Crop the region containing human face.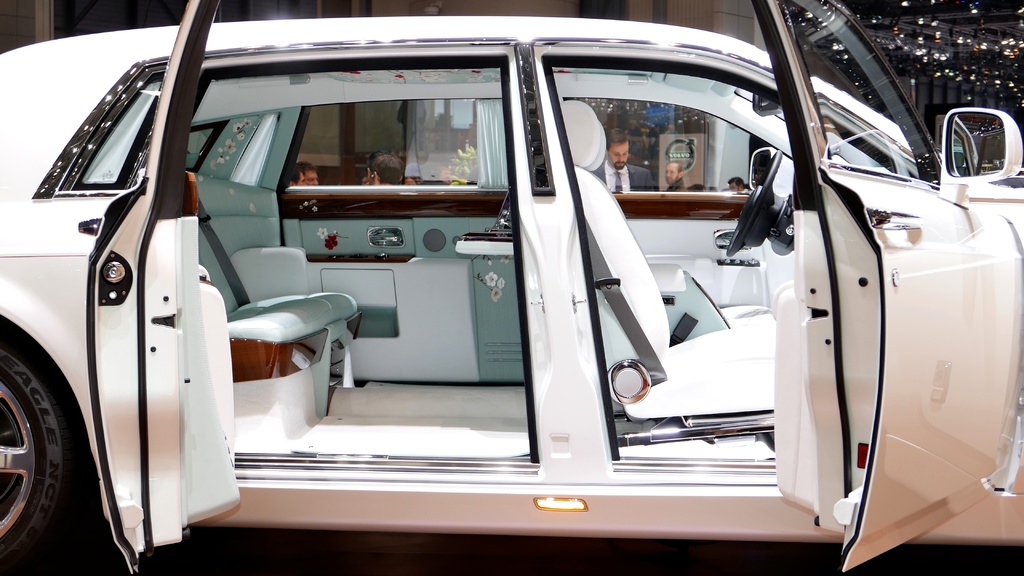
Crop region: pyautogui.locateOnScreen(307, 168, 319, 181).
